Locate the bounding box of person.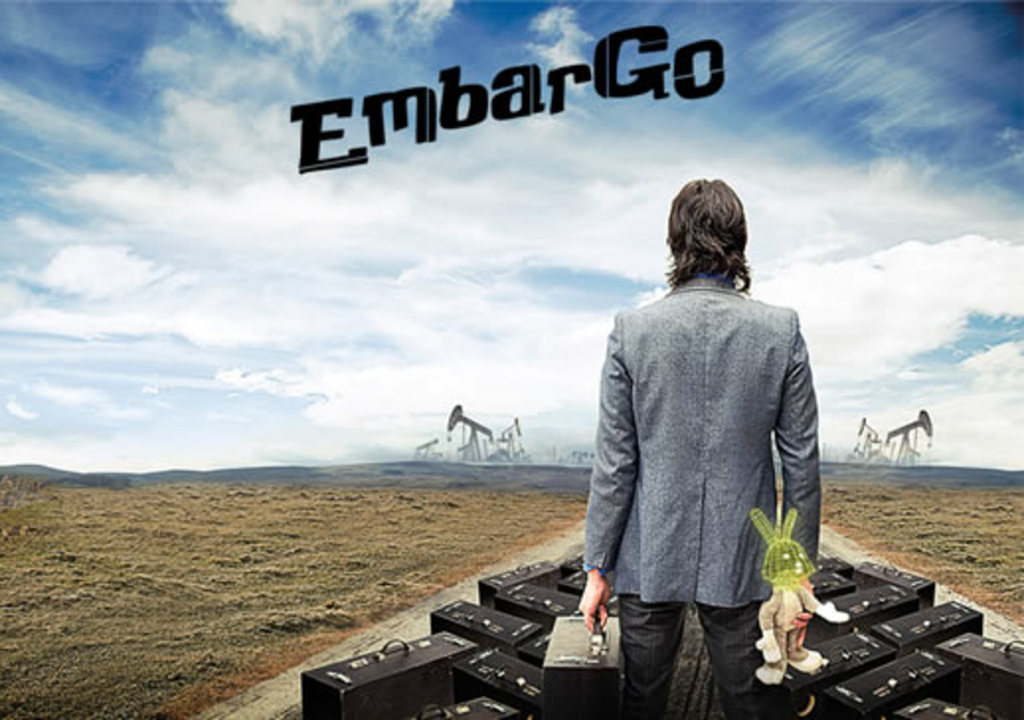
Bounding box: region(587, 176, 846, 719).
